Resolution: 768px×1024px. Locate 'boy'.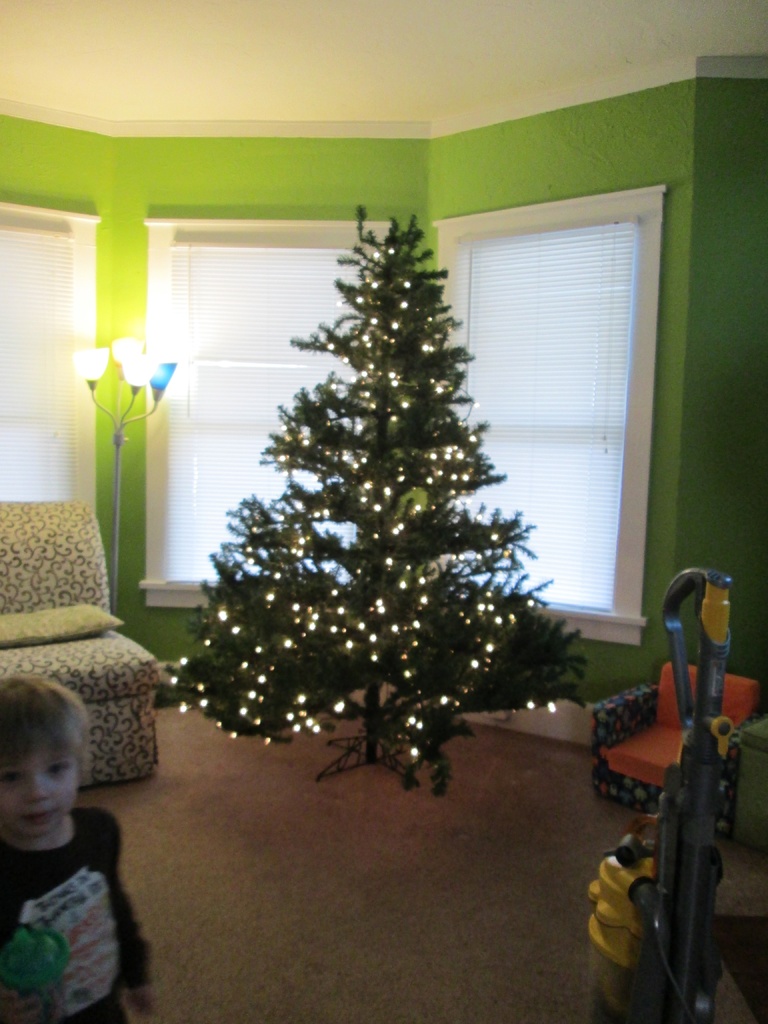
<box>0,673,159,1023</box>.
